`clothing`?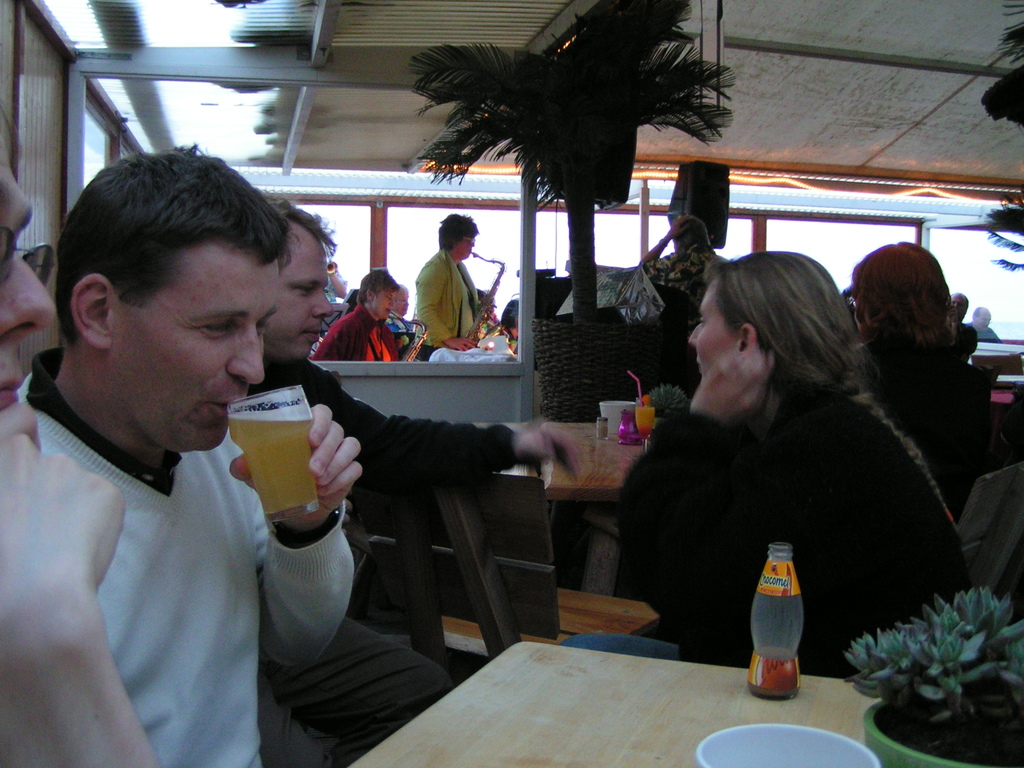
(440,340,518,389)
